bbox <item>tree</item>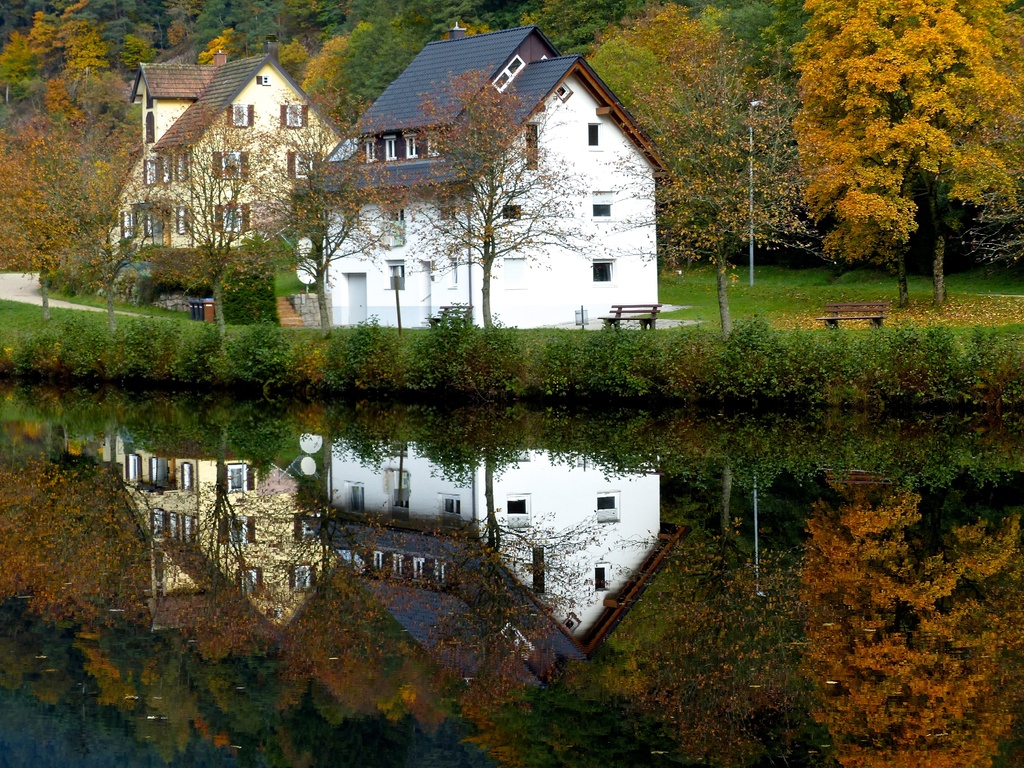
Rect(0, 61, 143, 321)
